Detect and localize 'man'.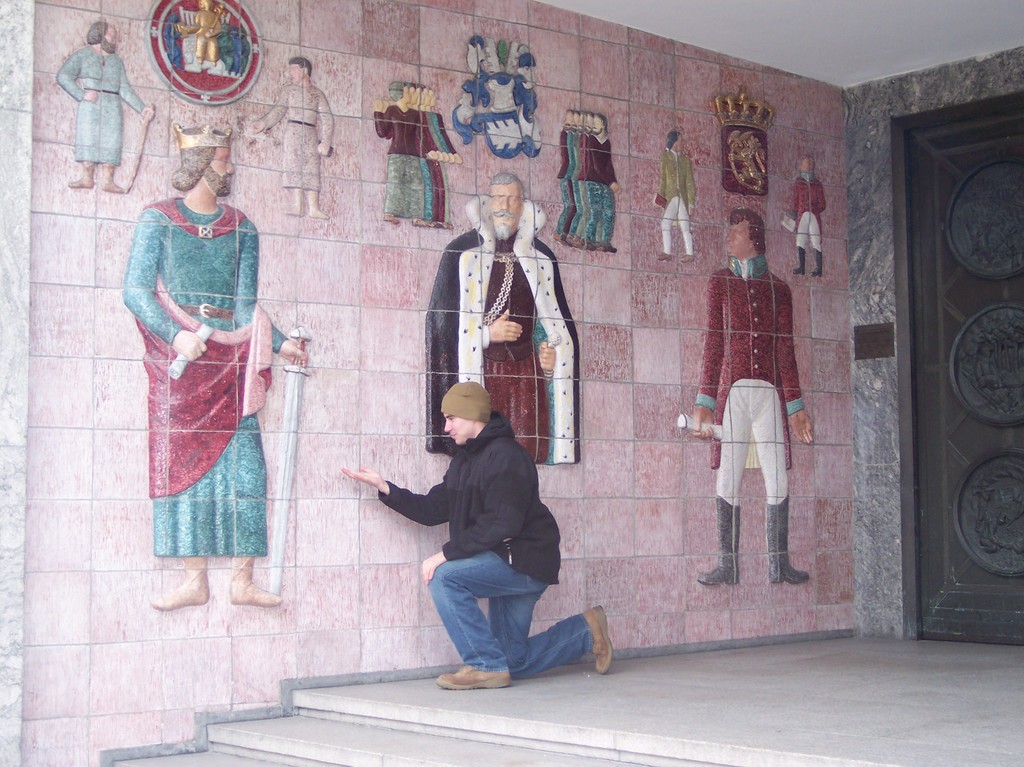
Localized at (115, 125, 314, 616).
